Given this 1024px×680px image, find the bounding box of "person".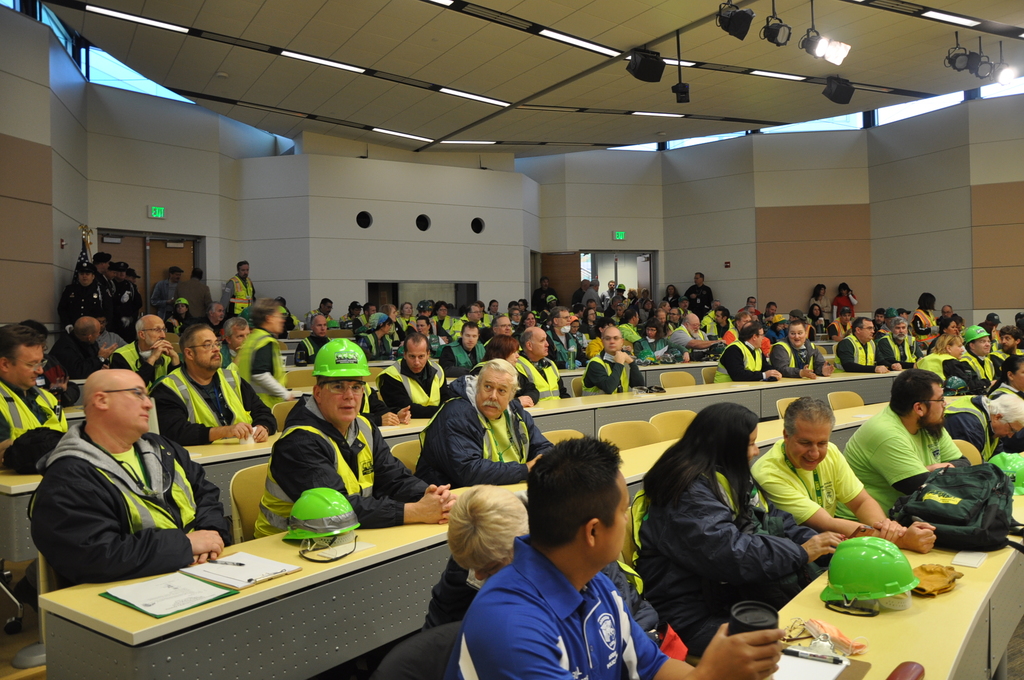
bbox=(630, 292, 635, 306).
